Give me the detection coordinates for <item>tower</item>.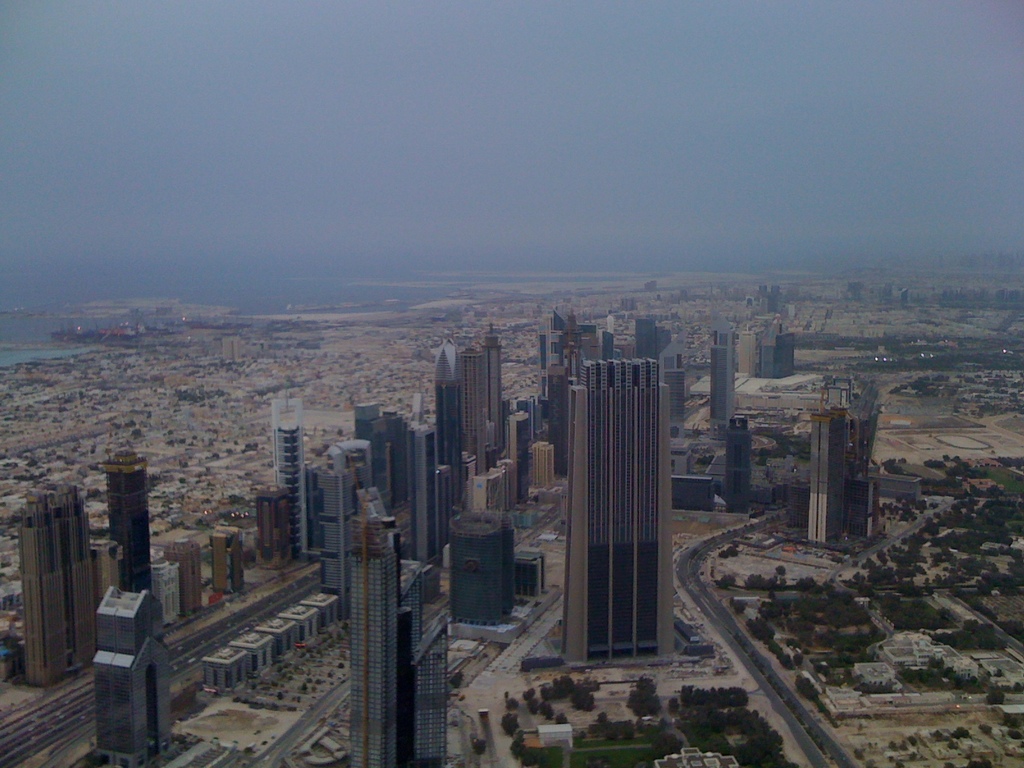
[left=324, top=450, right=348, bottom=614].
